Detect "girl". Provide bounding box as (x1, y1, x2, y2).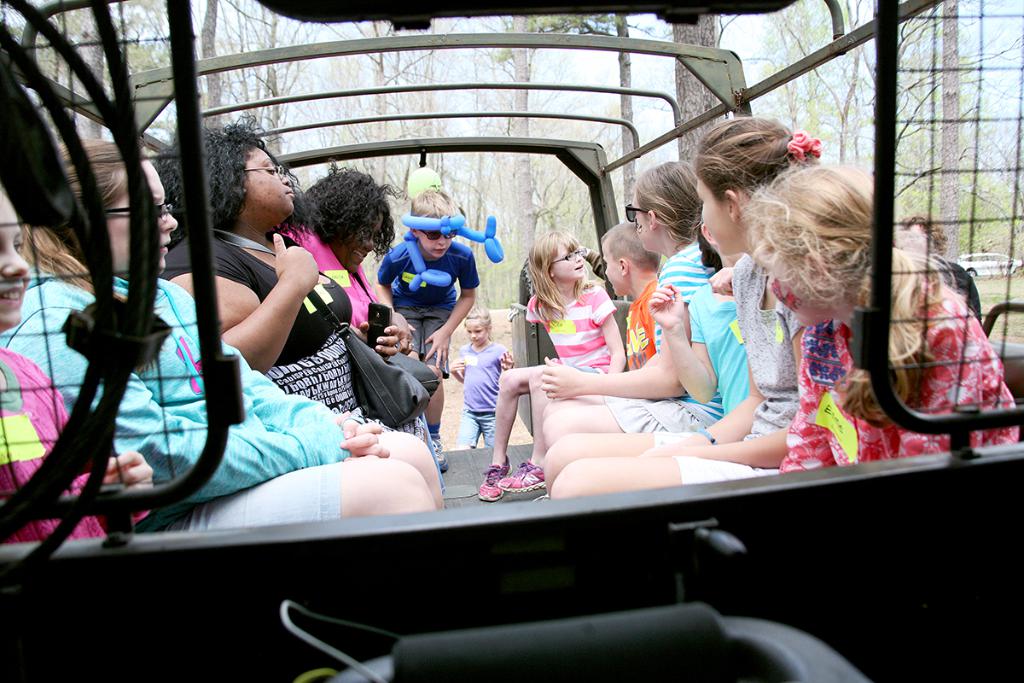
(0, 190, 154, 537).
